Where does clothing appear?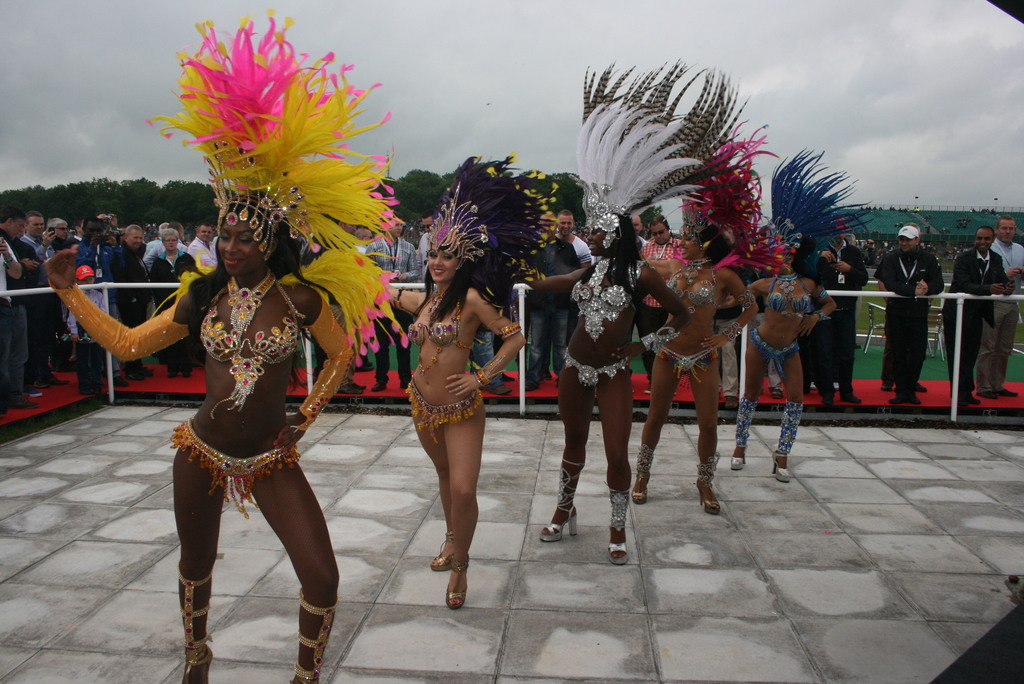
Appears at detection(408, 389, 476, 447).
